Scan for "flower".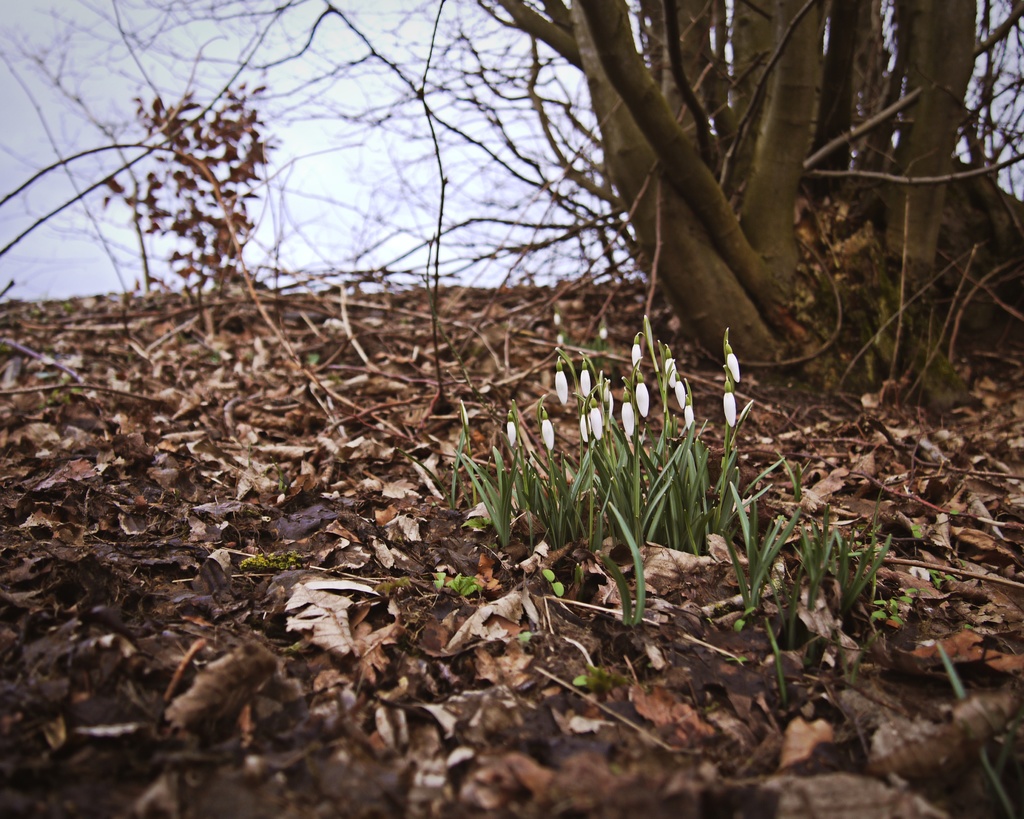
Scan result: bbox=(668, 358, 676, 386).
